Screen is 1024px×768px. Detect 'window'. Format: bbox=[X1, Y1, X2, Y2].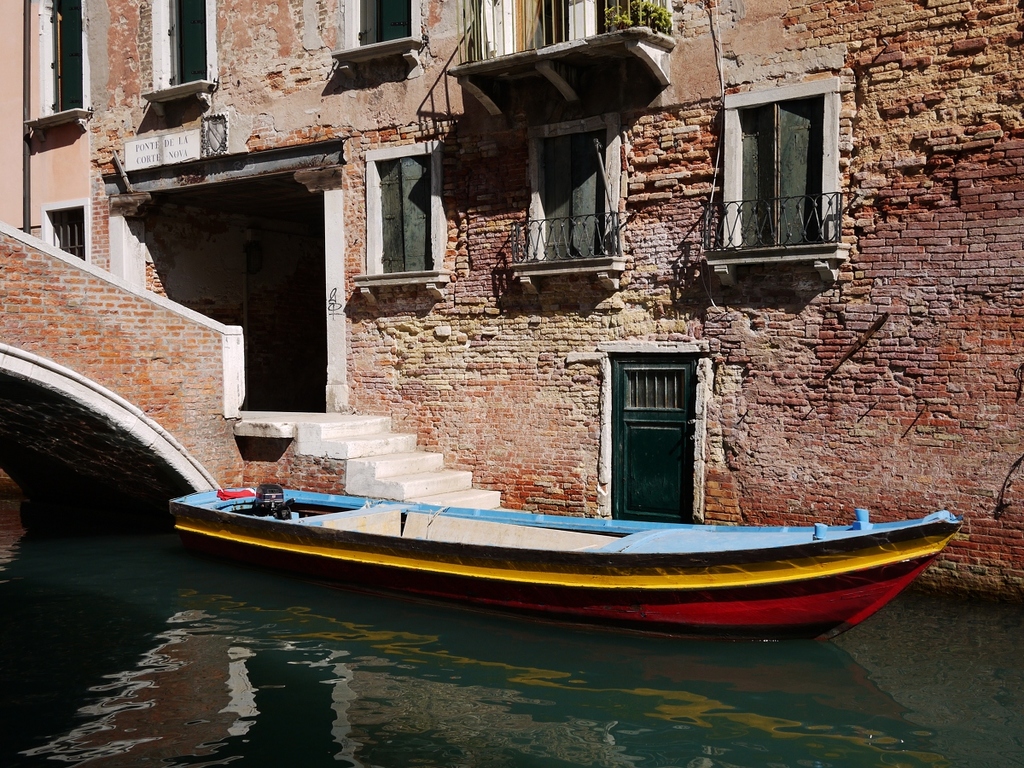
bbox=[145, 0, 215, 100].
